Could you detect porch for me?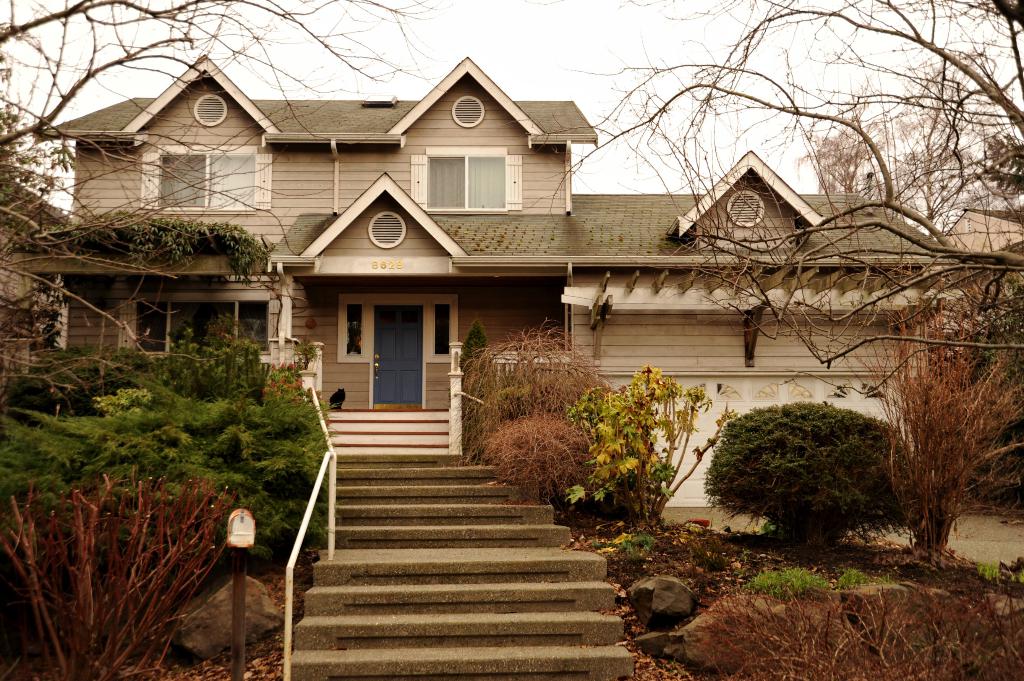
Detection result: select_region(290, 405, 633, 680).
